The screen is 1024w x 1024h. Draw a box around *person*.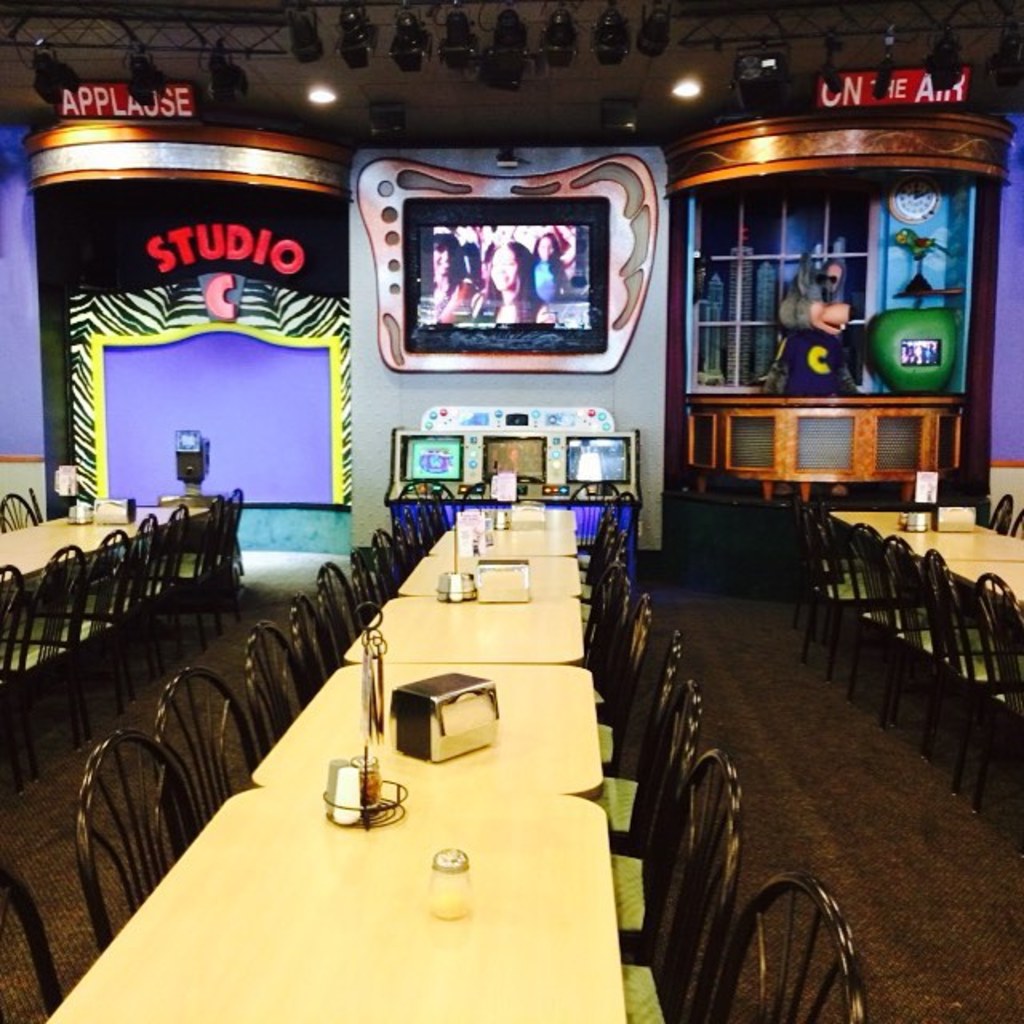
select_region(434, 234, 478, 328).
